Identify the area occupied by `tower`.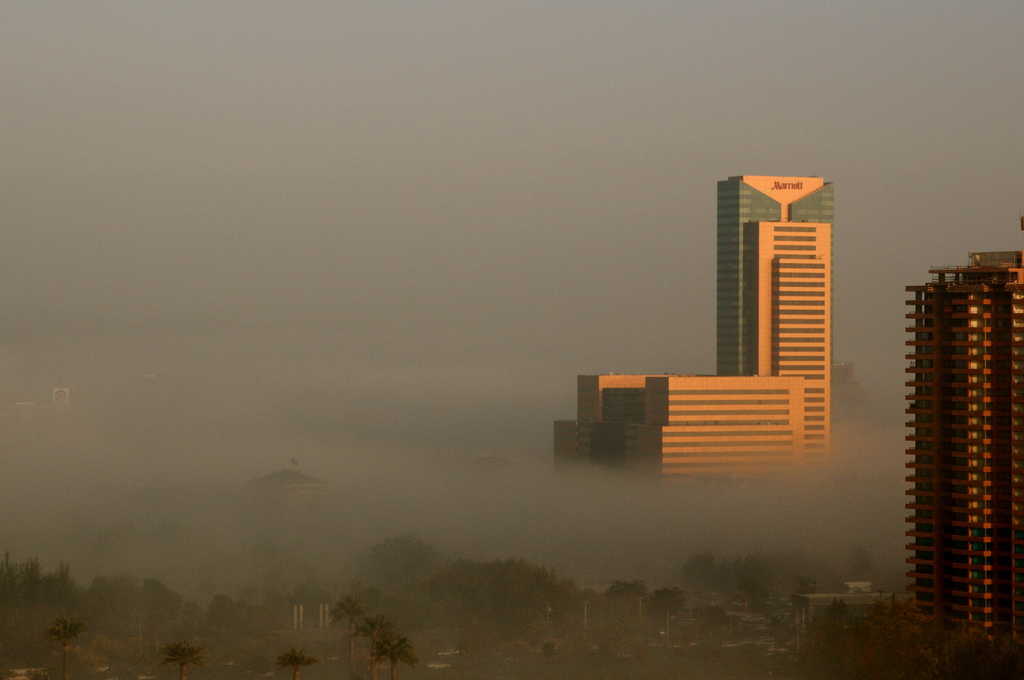
Area: (900,254,1021,679).
